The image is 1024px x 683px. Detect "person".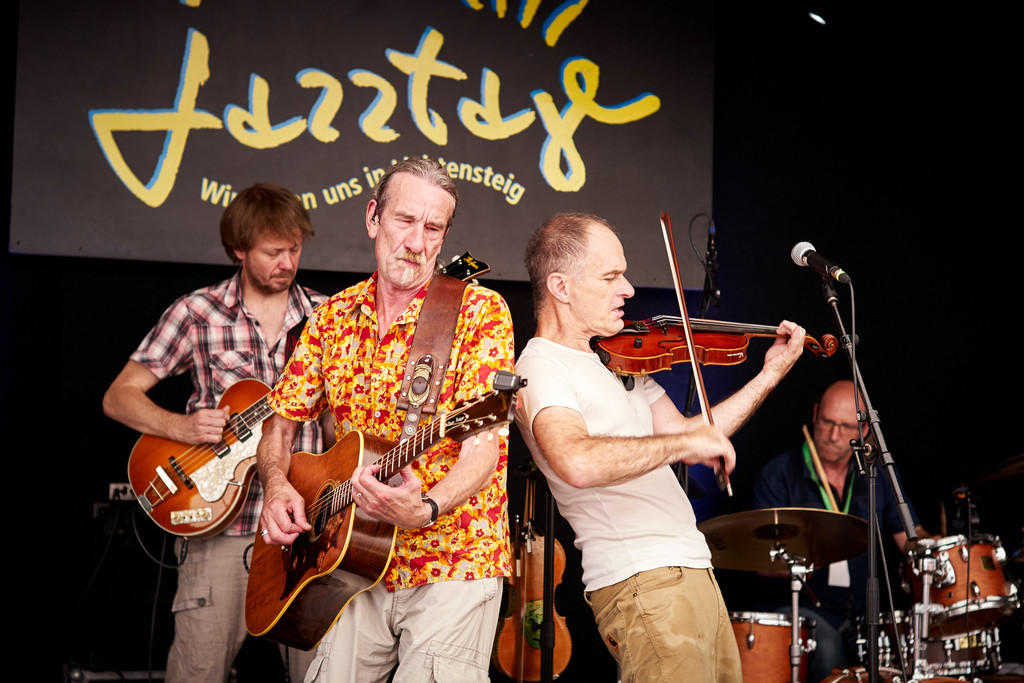
Detection: 253:163:511:682.
